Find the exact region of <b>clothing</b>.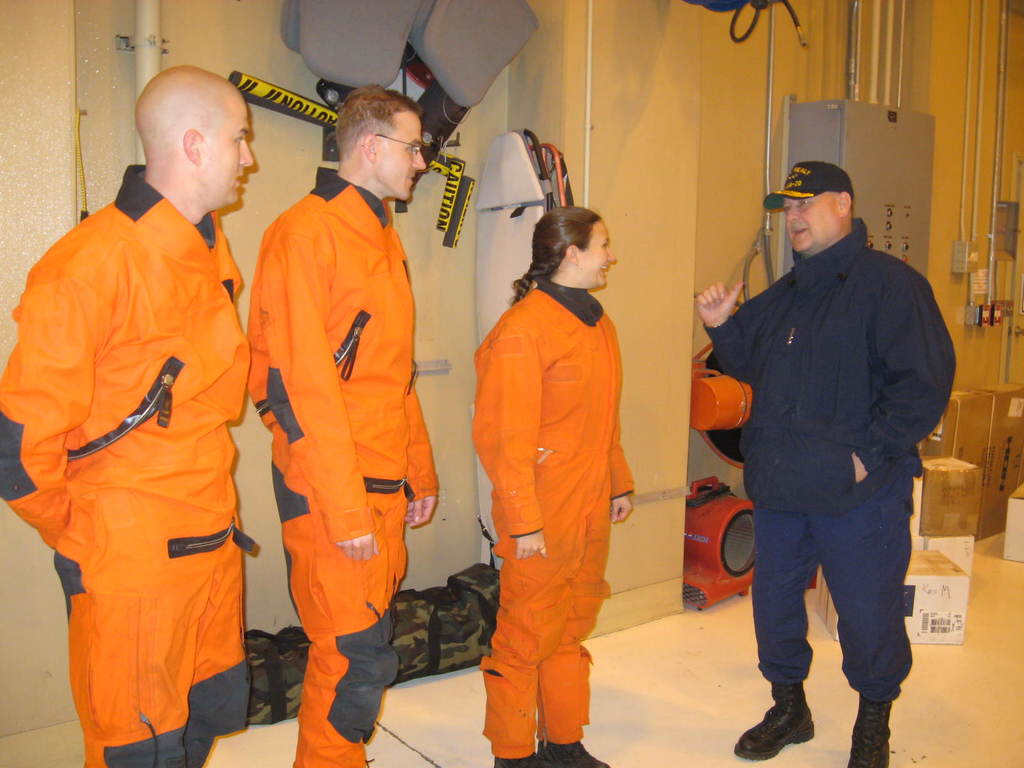
Exact region: x1=0 y1=164 x2=260 y2=767.
